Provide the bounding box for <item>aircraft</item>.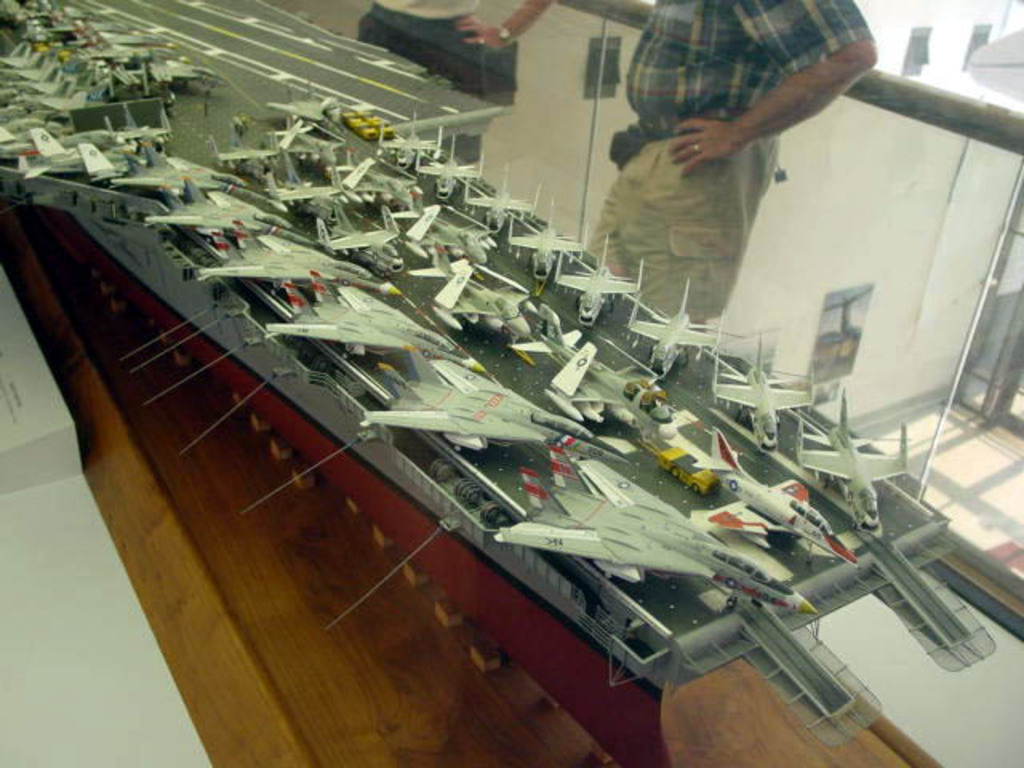
(x1=496, y1=448, x2=834, y2=614).
